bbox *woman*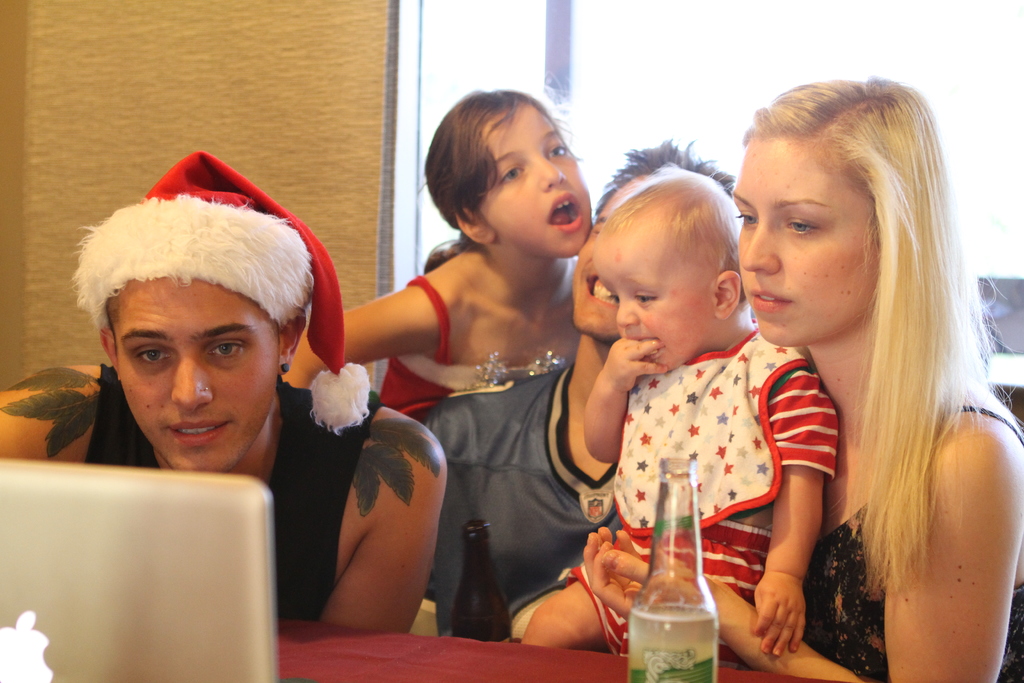
(x1=0, y1=147, x2=446, y2=635)
